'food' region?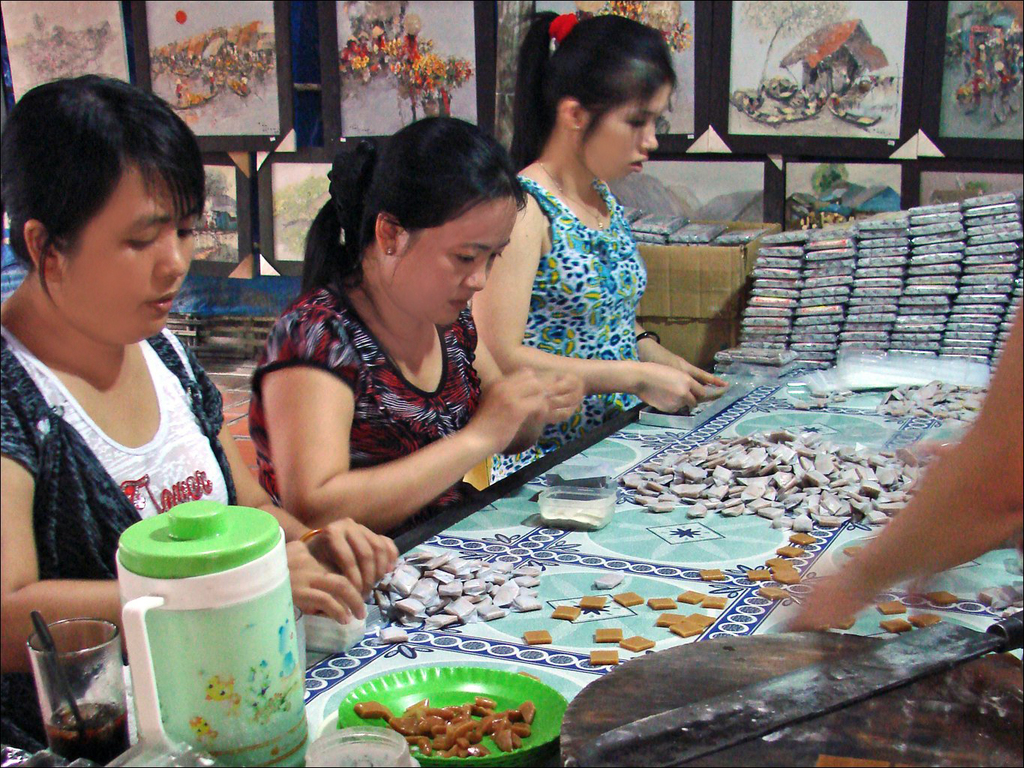
[left=593, top=570, right=622, bottom=589]
